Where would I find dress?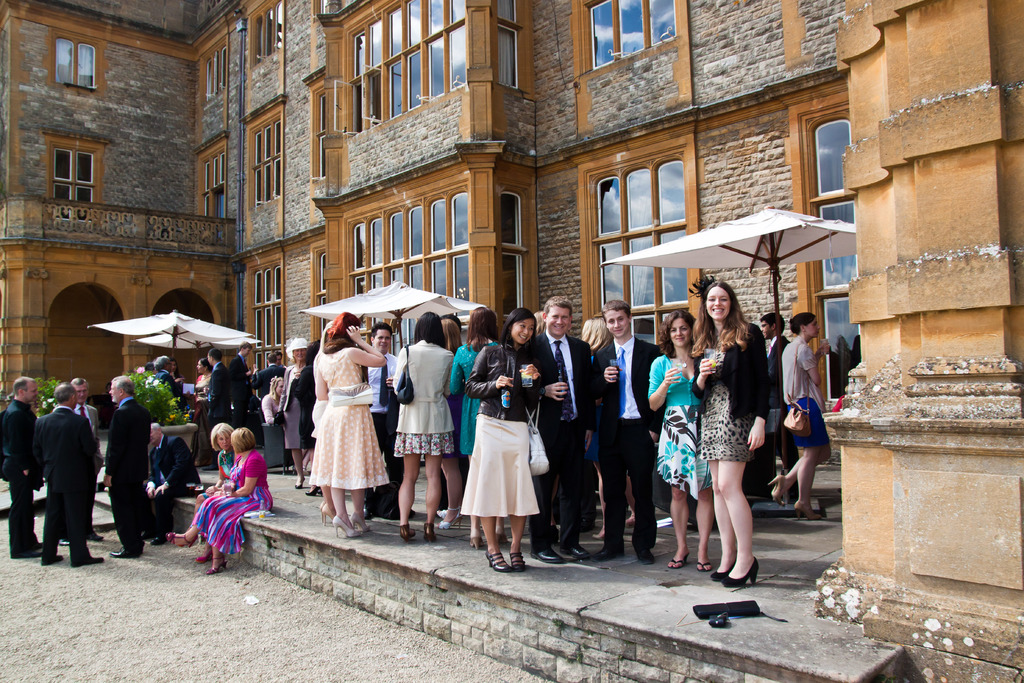
At box(699, 373, 750, 462).
